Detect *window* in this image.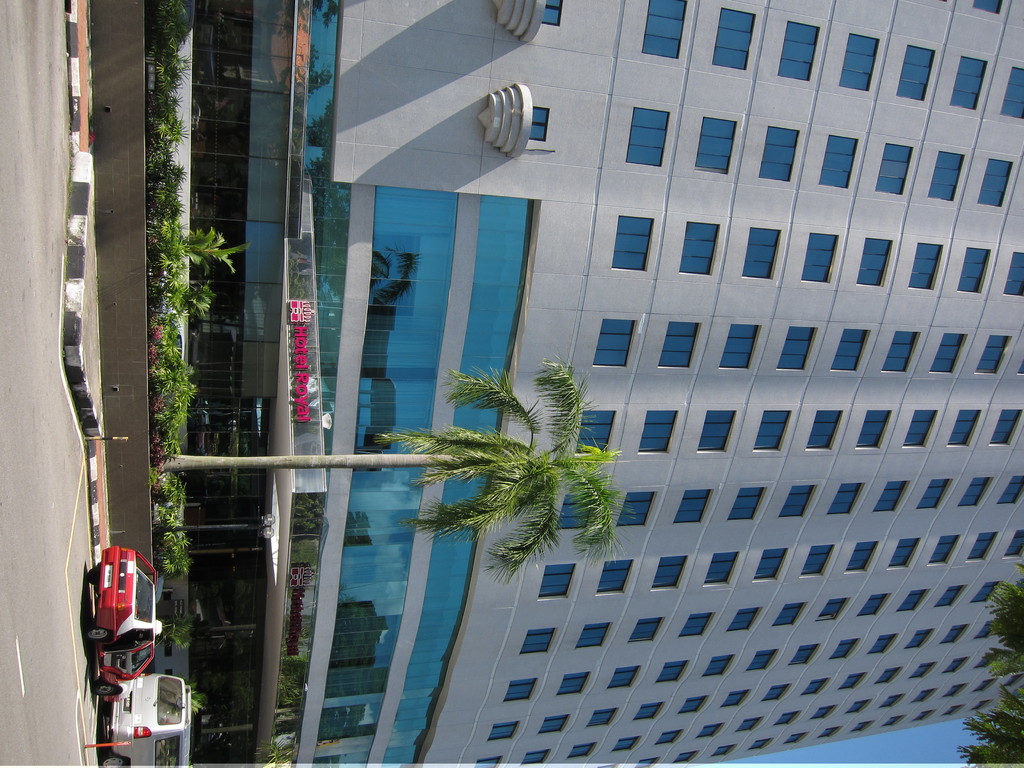
Detection: rect(830, 473, 868, 518).
